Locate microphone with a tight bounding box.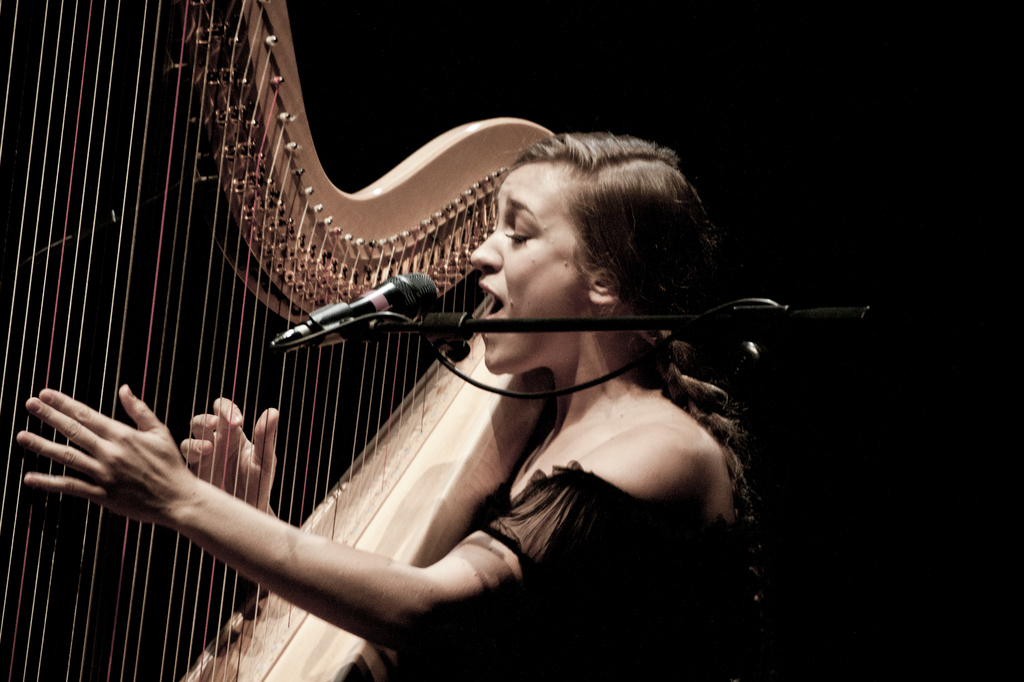
259/270/450/360.
